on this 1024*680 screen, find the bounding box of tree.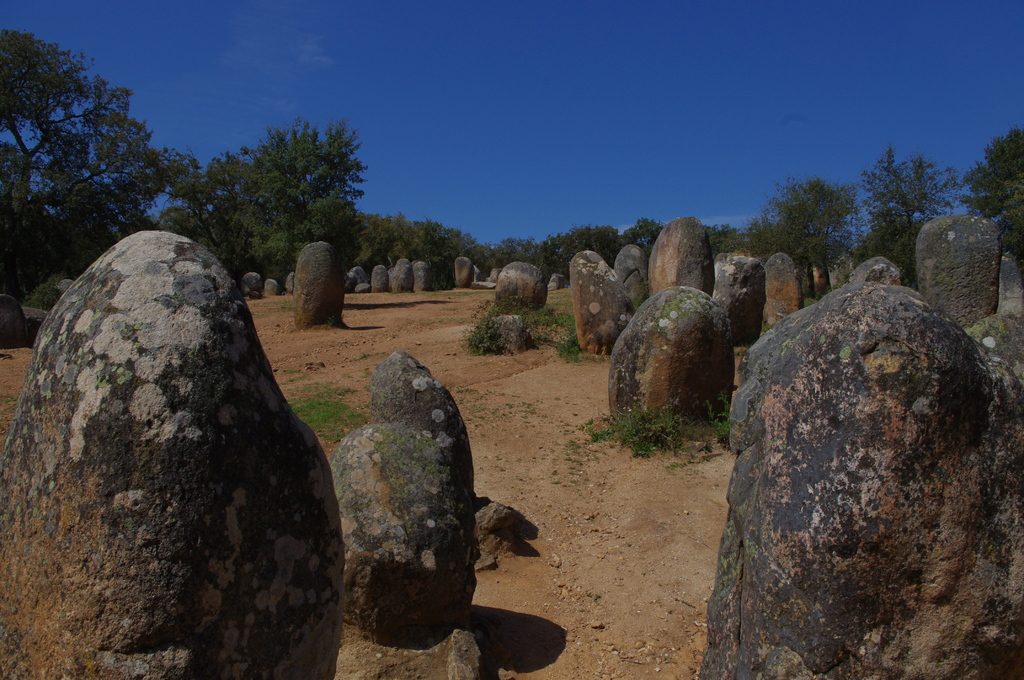
Bounding box: detection(1, 29, 182, 298).
